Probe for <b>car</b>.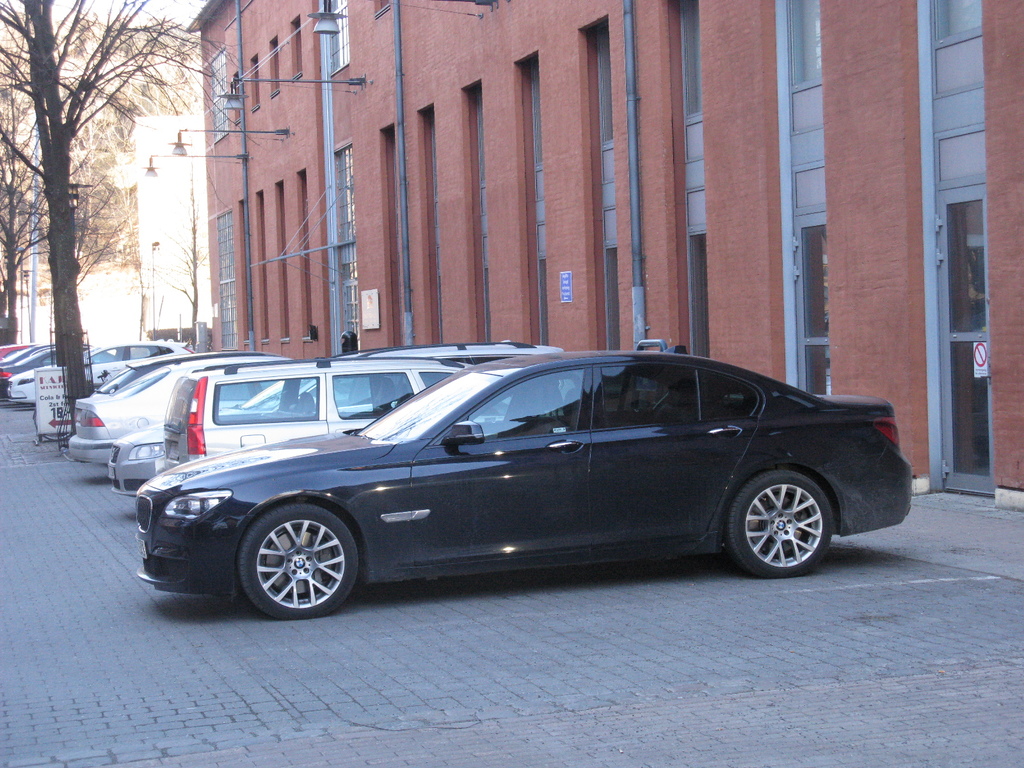
Probe result: (0,346,44,369).
